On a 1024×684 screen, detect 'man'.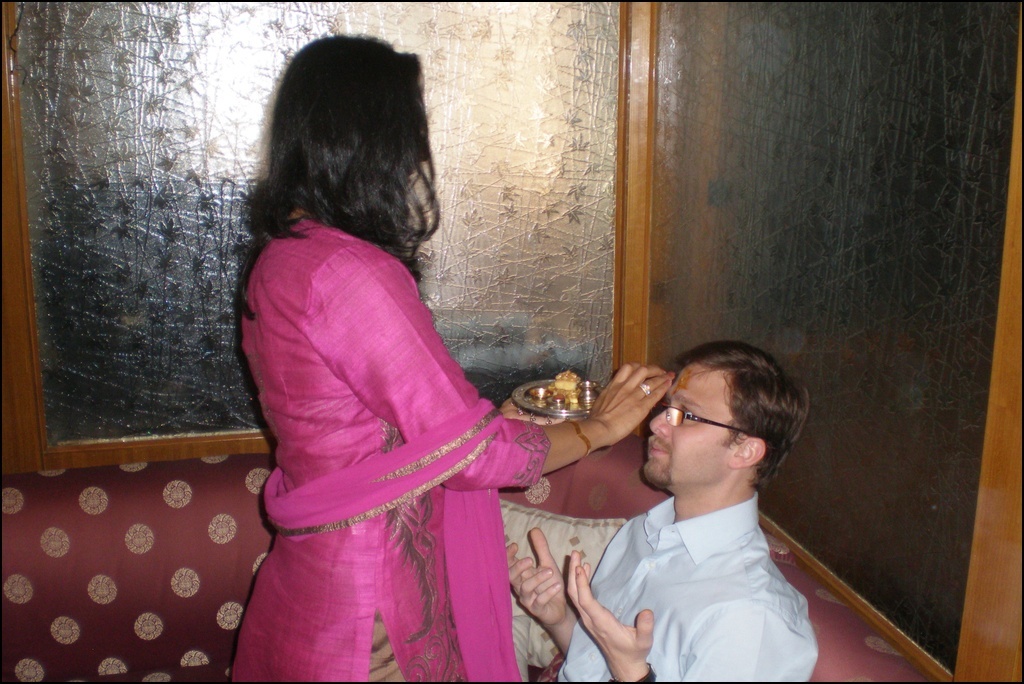
(507, 344, 816, 683).
